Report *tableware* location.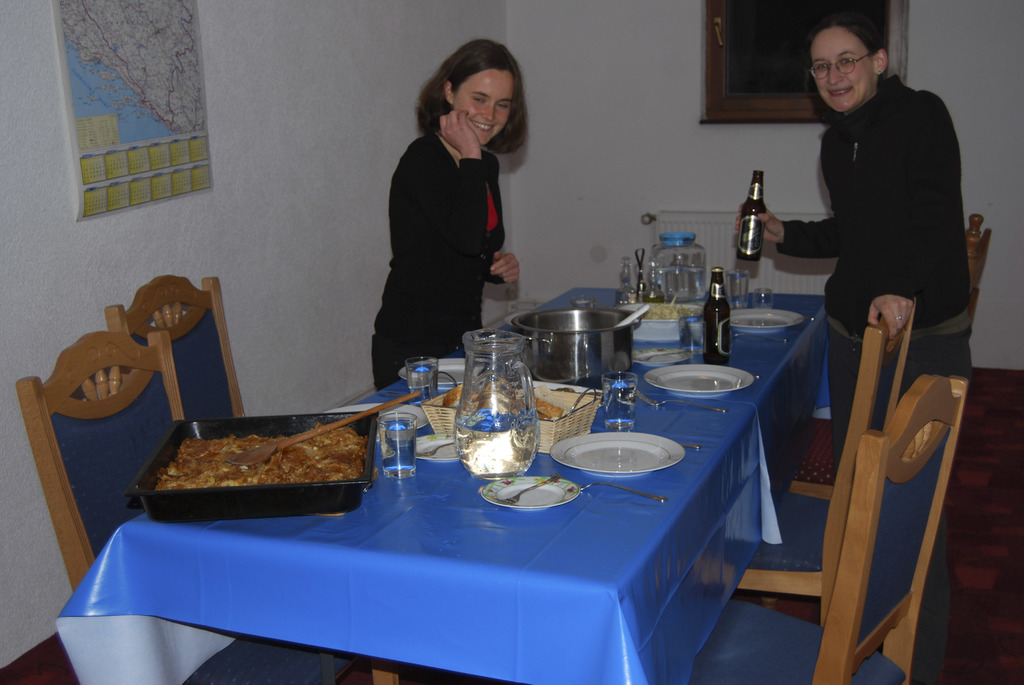
Report: crop(604, 370, 637, 431).
